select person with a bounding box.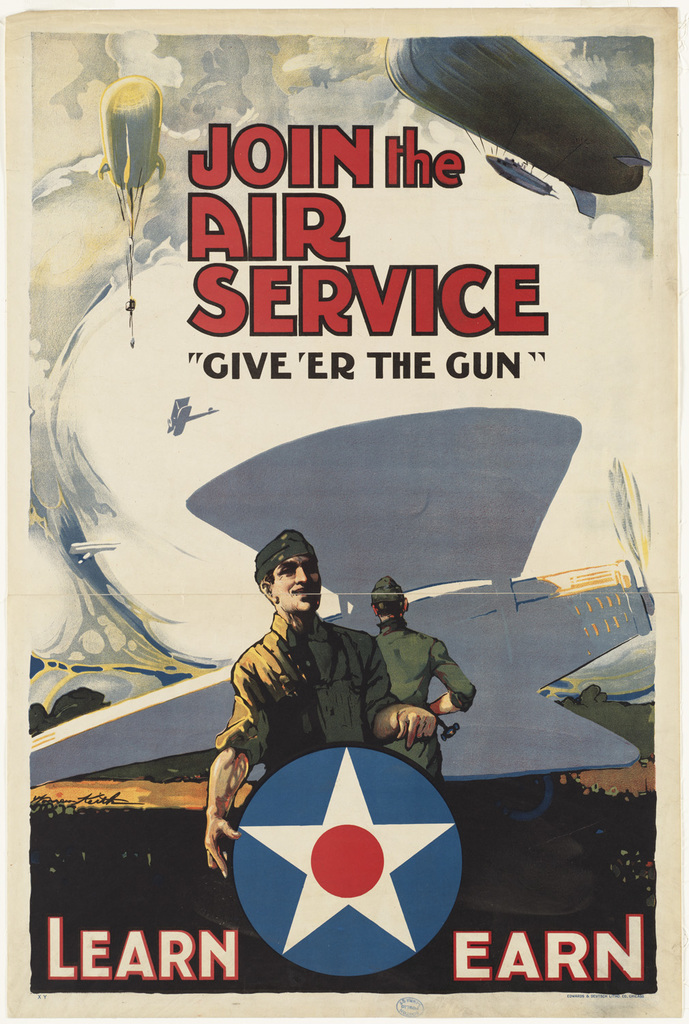
<region>203, 534, 412, 851</region>.
